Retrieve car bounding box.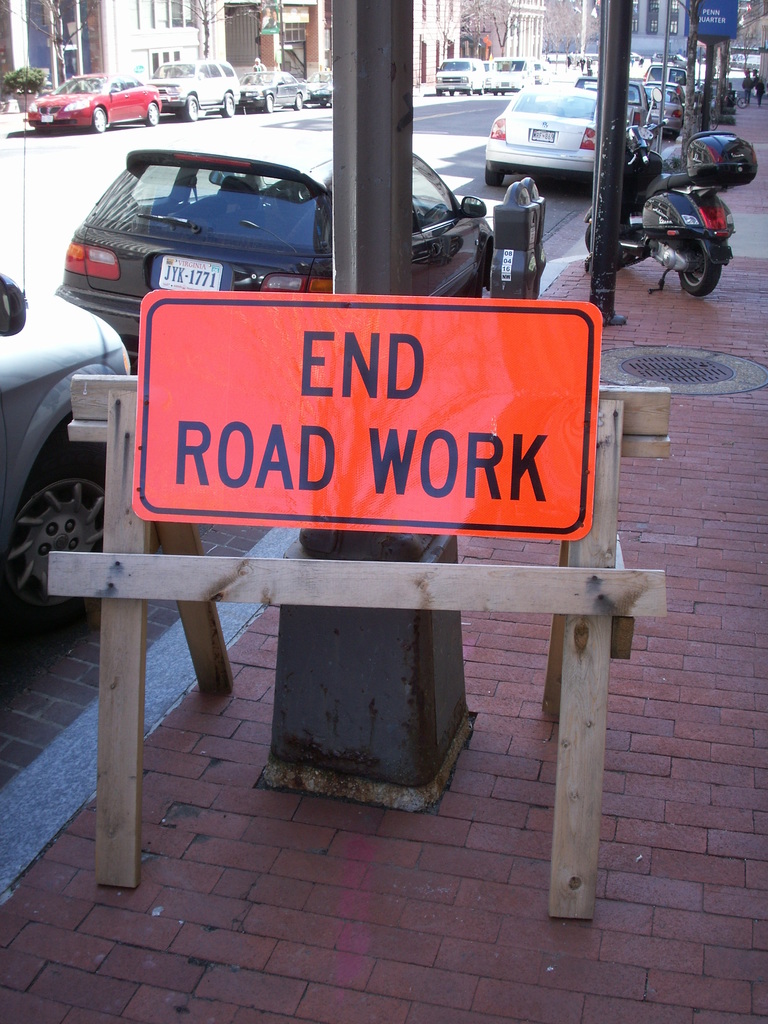
Bounding box: detection(23, 70, 164, 134).
